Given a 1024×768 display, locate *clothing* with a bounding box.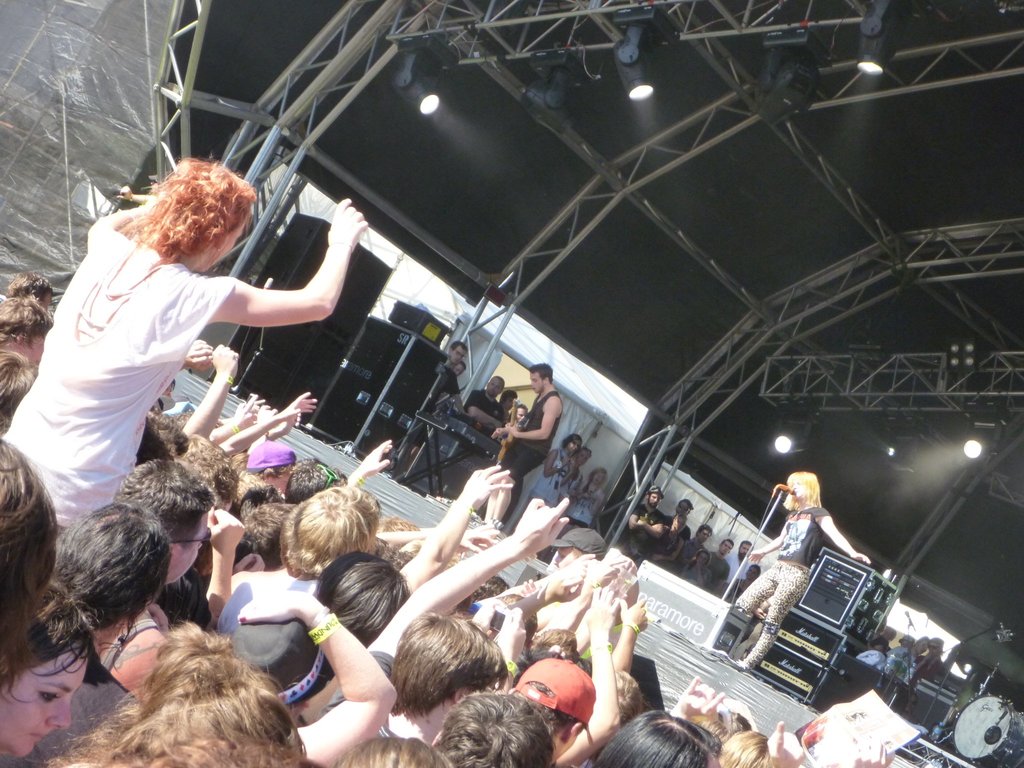
Located: bbox=[710, 550, 731, 591].
